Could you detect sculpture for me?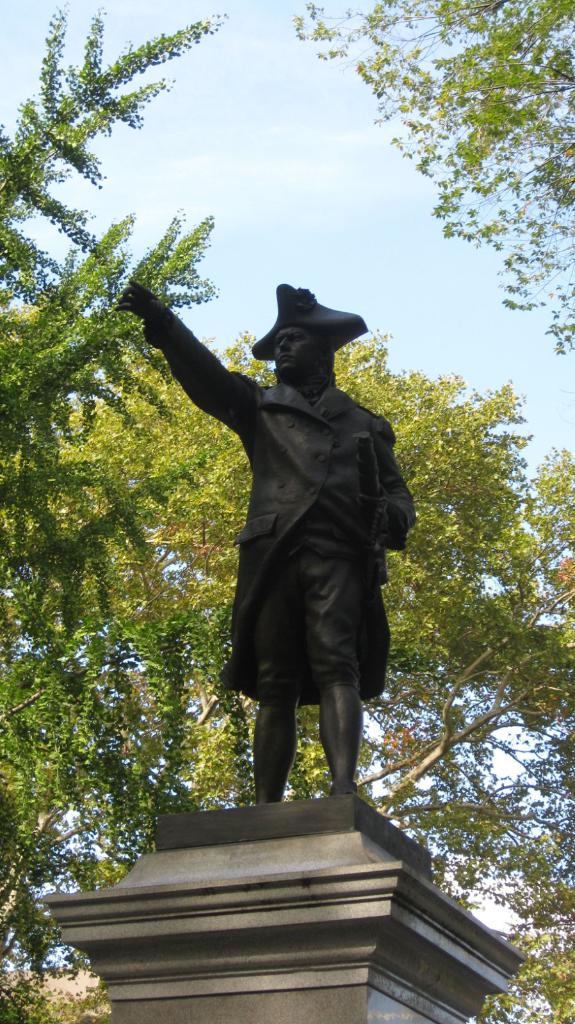
Detection result: {"left": 139, "top": 269, "right": 418, "bottom": 822}.
